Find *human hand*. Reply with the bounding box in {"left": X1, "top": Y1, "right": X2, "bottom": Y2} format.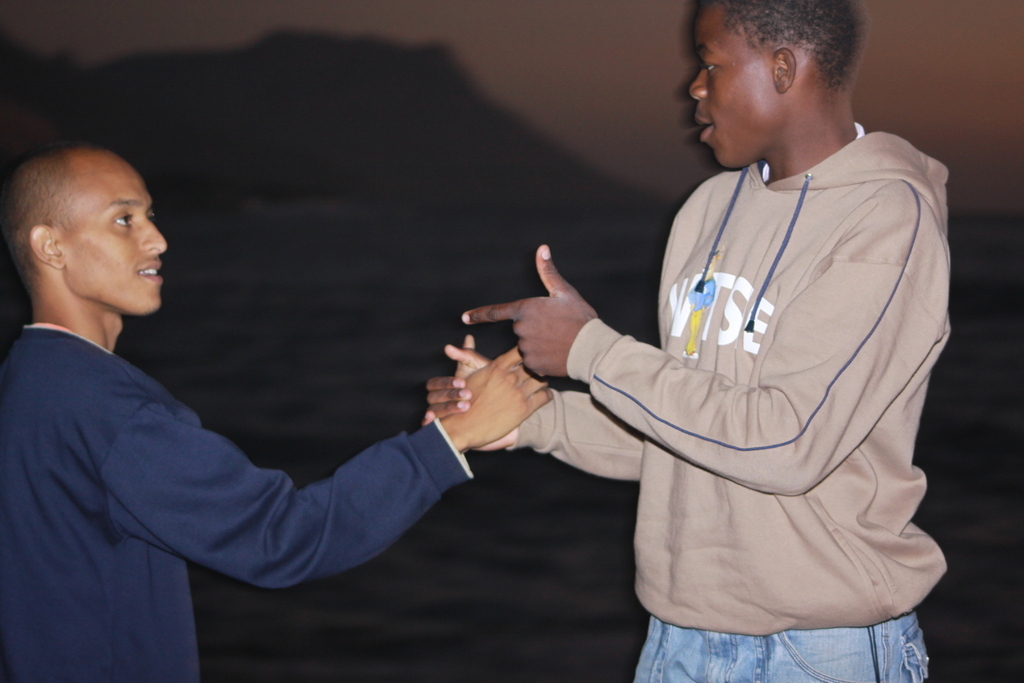
{"left": 420, "top": 344, "right": 519, "bottom": 456}.
